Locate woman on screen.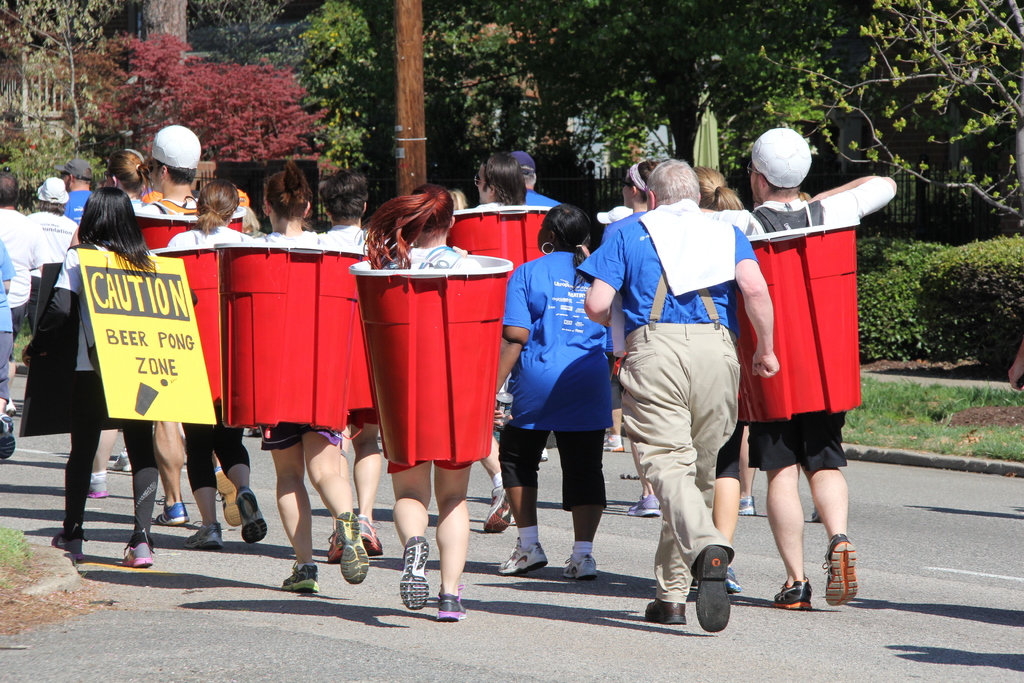
On screen at select_region(162, 176, 258, 547).
